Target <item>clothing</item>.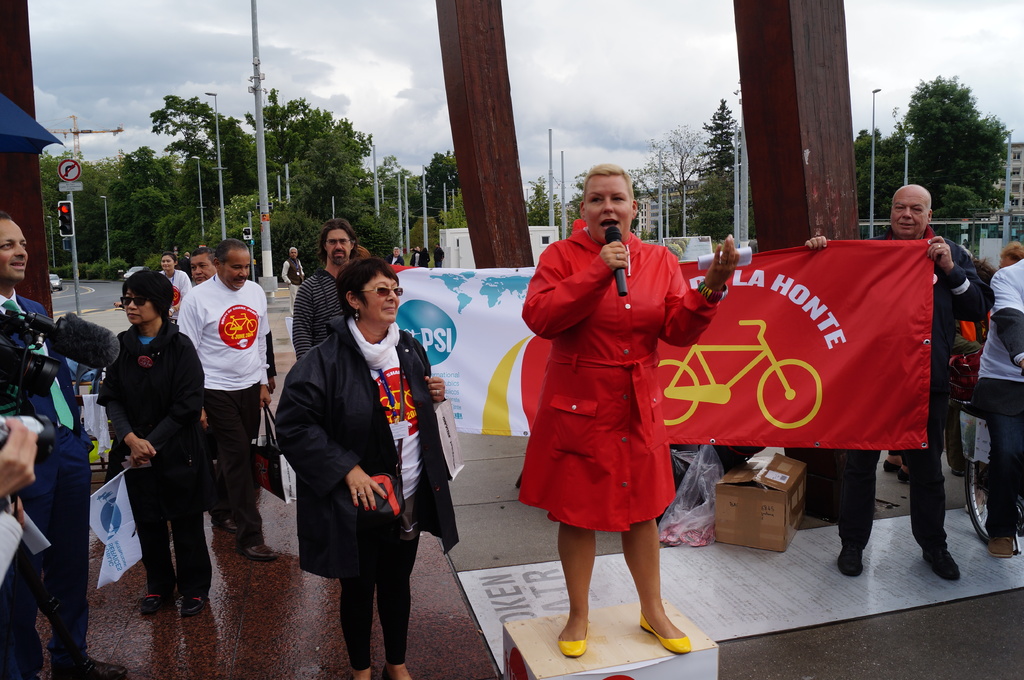
Target region: <bbox>271, 321, 460, 674</bbox>.
